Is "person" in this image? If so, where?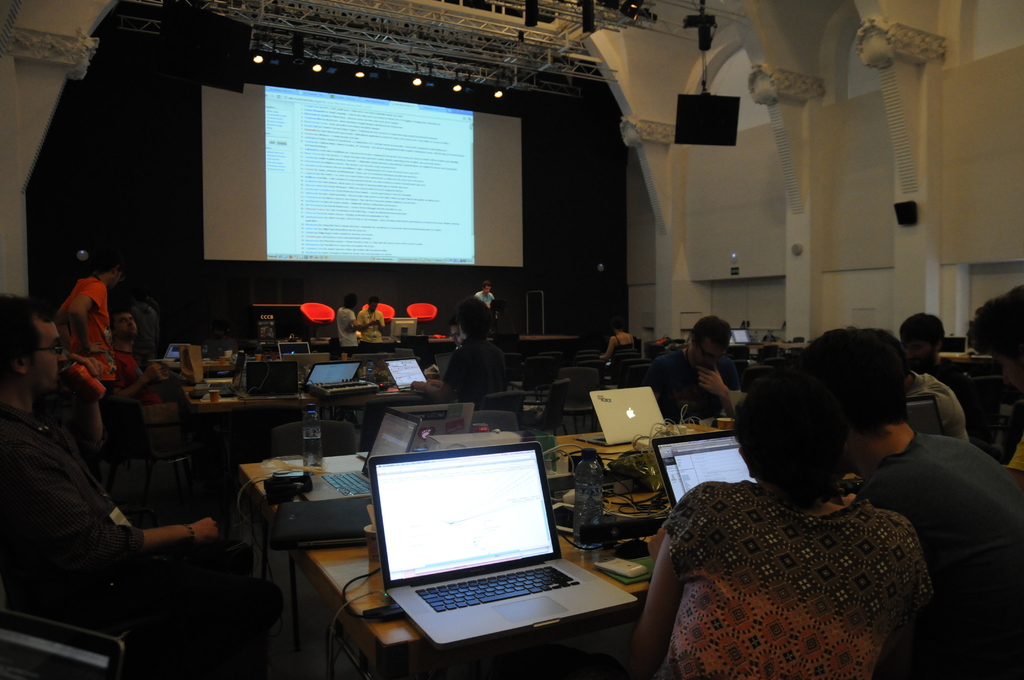
Yes, at 359:302:387:334.
